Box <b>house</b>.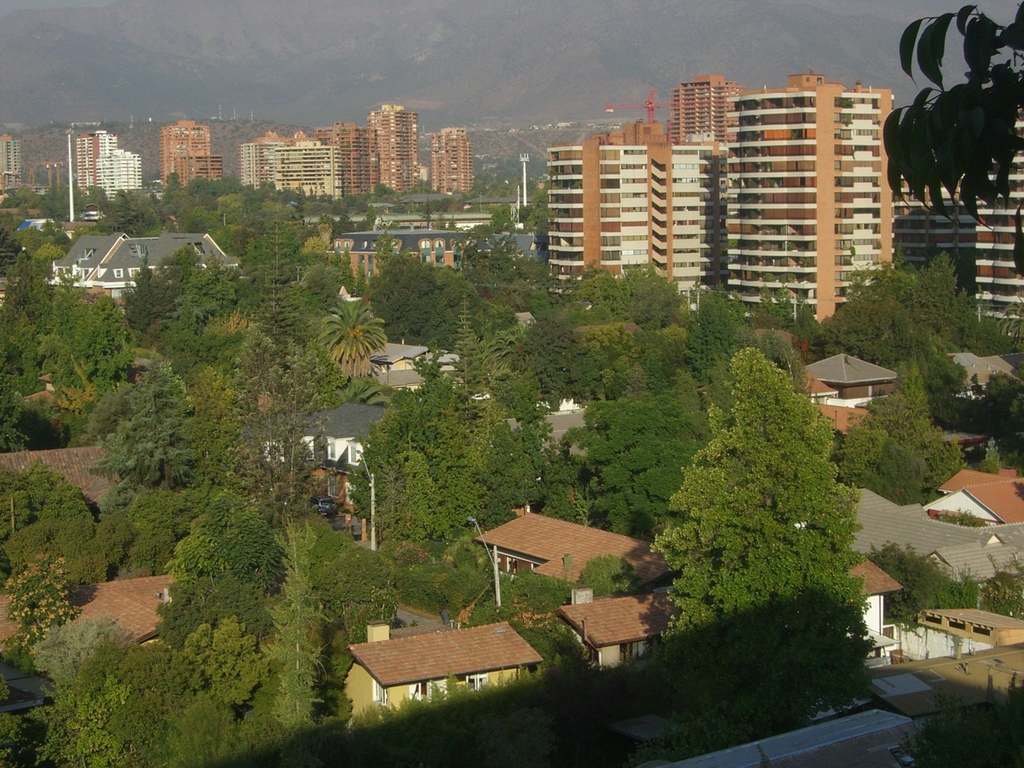
box(468, 504, 648, 593).
